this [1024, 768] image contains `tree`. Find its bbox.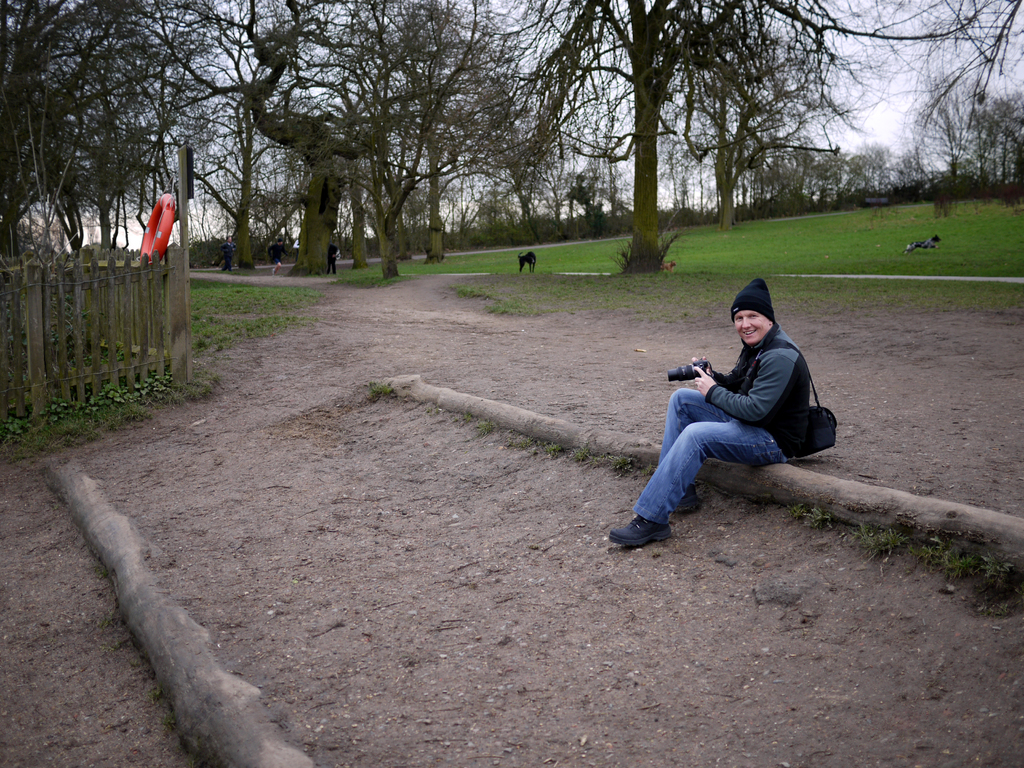
detection(32, 0, 148, 252).
